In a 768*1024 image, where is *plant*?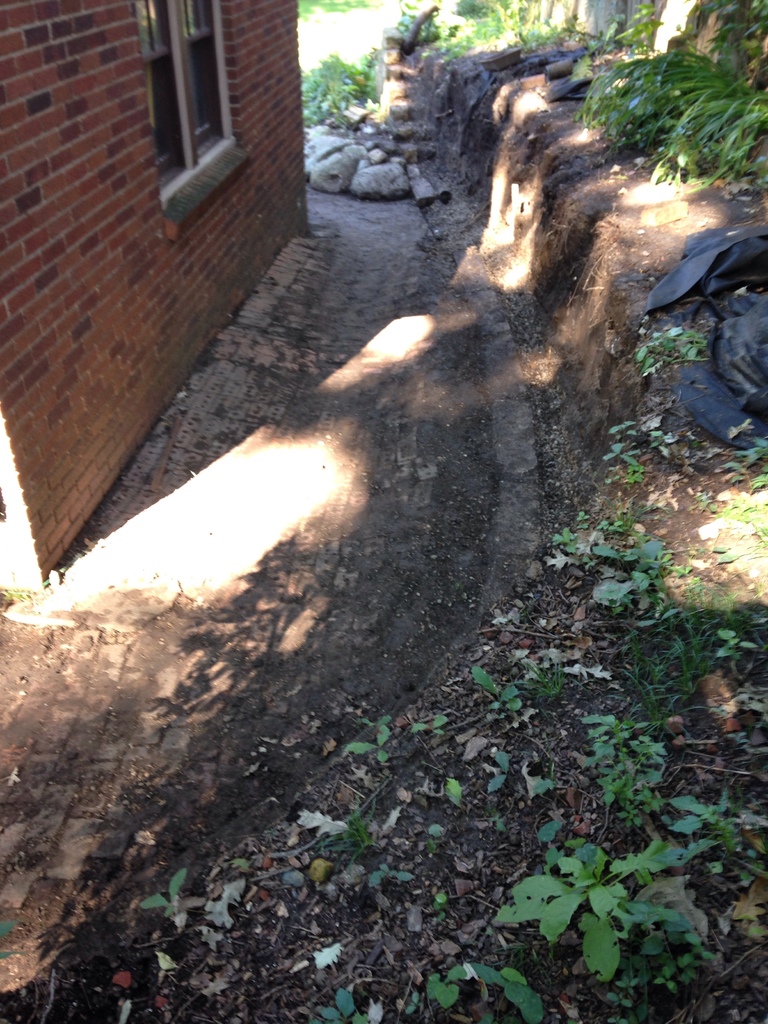
(x1=140, y1=865, x2=189, y2=925).
